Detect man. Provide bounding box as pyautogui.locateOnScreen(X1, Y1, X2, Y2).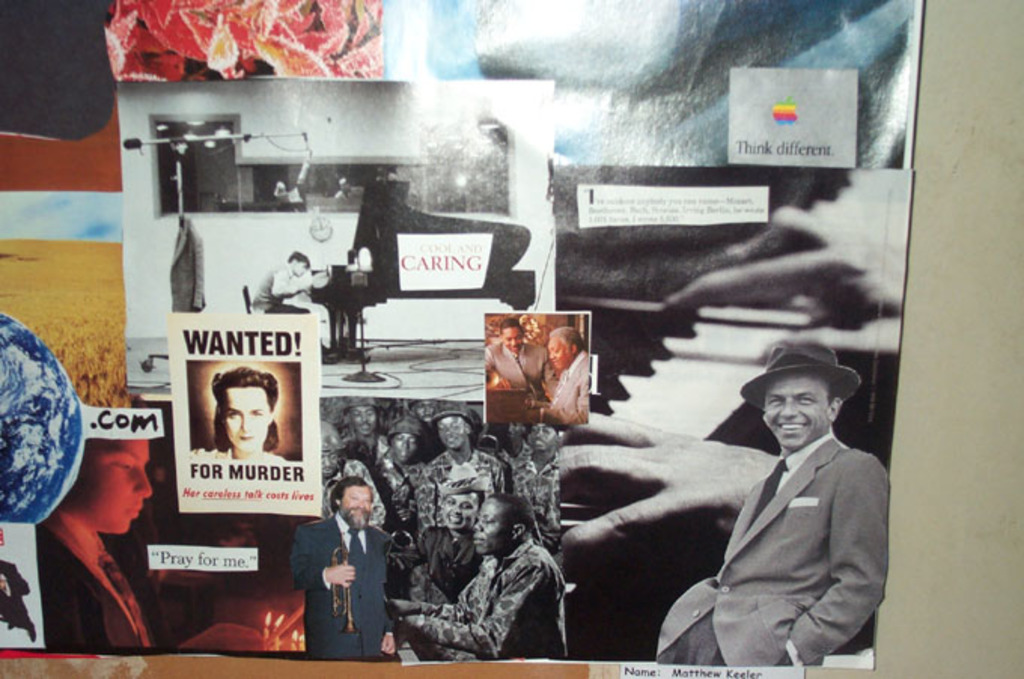
pyautogui.locateOnScreen(482, 321, 556, 405).
